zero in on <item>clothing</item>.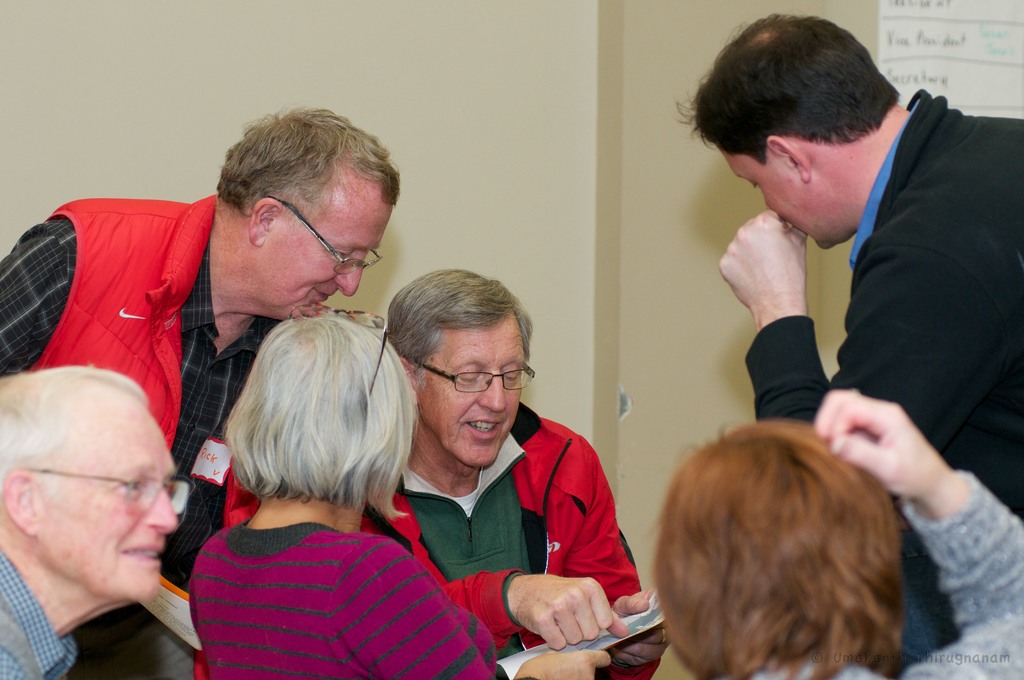
Zeroed in: region(0, 190, 278, 679).
